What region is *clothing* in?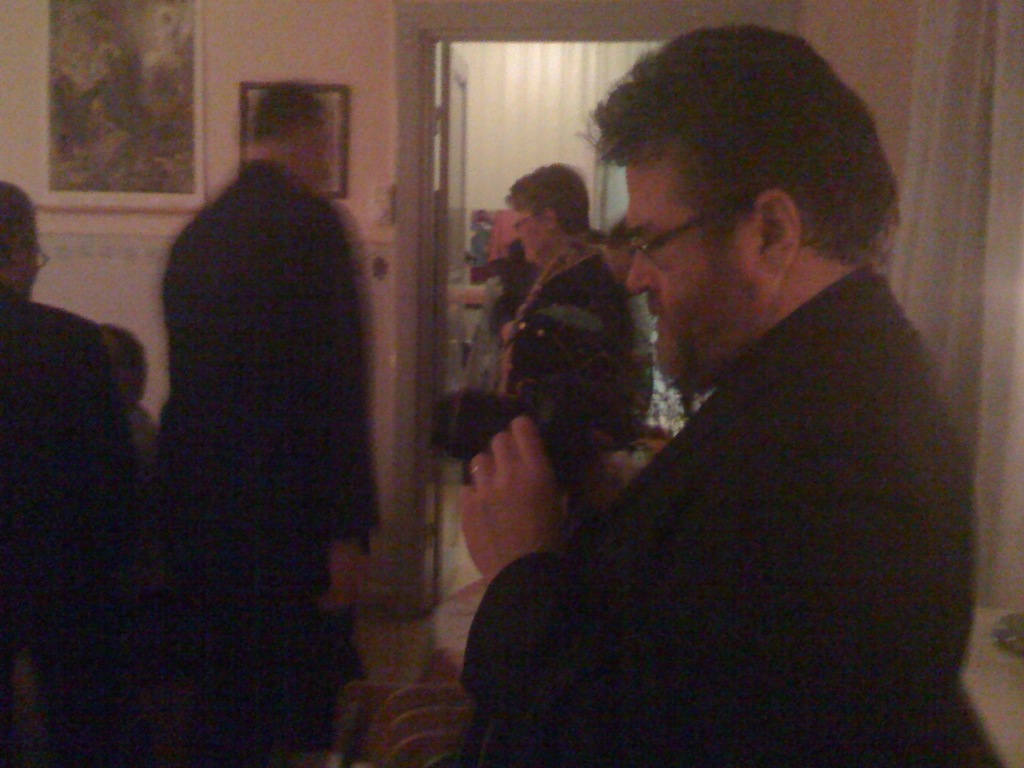
<region>515, 212, 968, 767</region>.
